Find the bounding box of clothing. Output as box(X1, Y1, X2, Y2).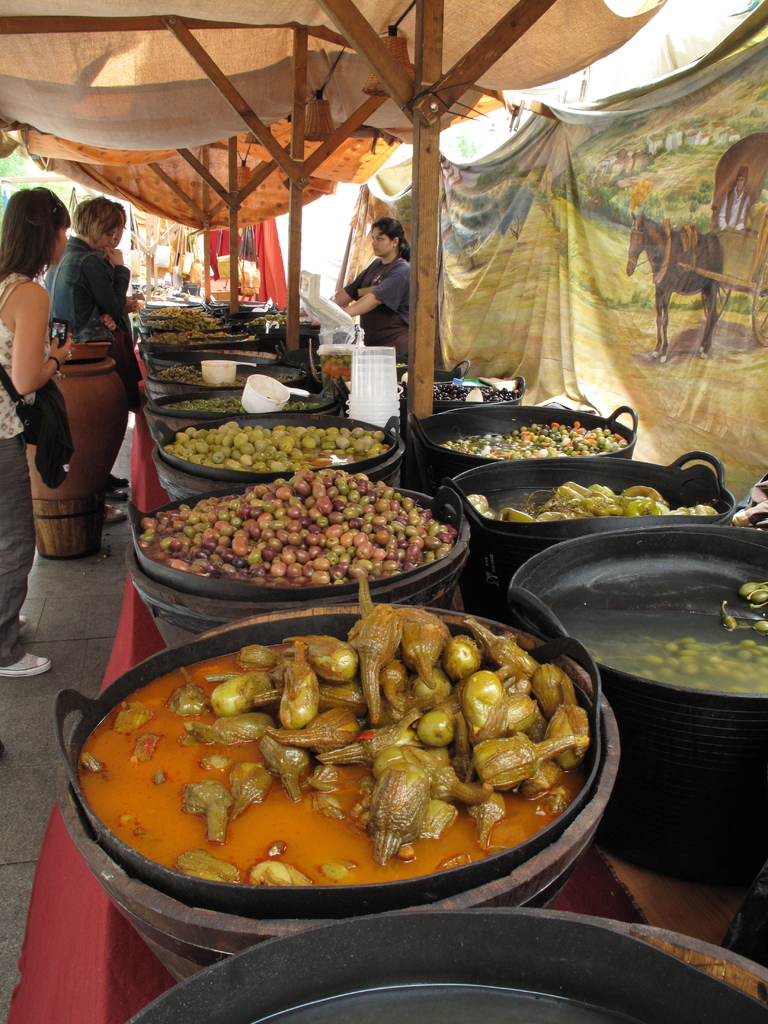
box(342, 248, 413, 355).
